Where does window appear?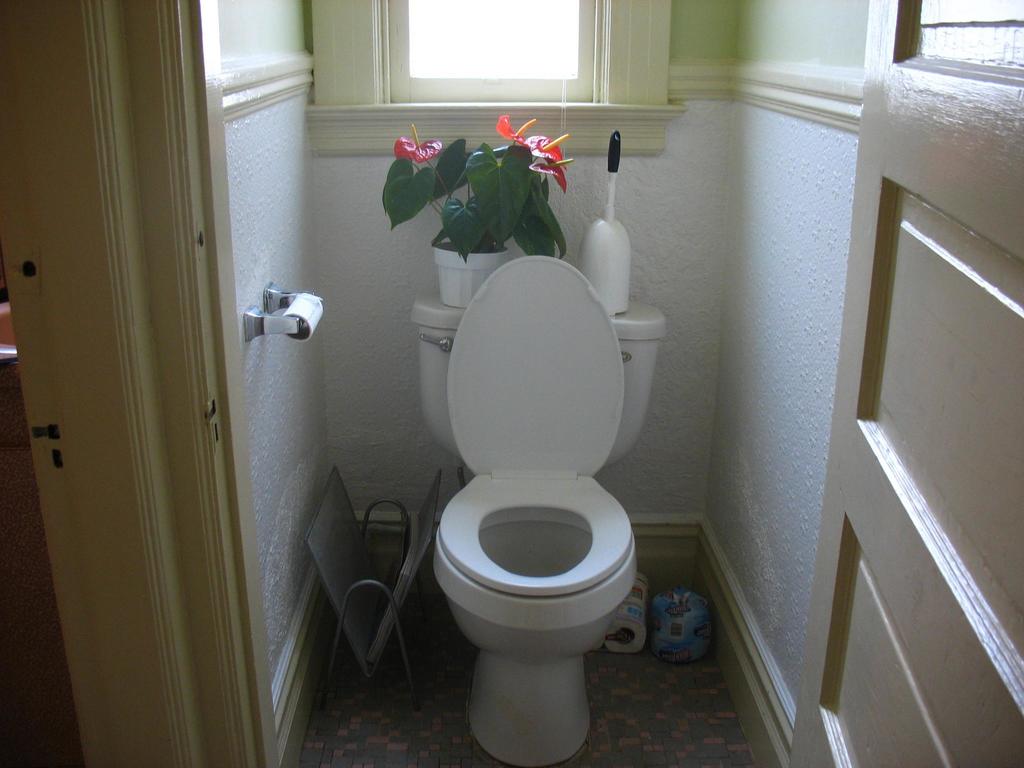
Appears at [left=378, top=0, right=605, bottom=109].
